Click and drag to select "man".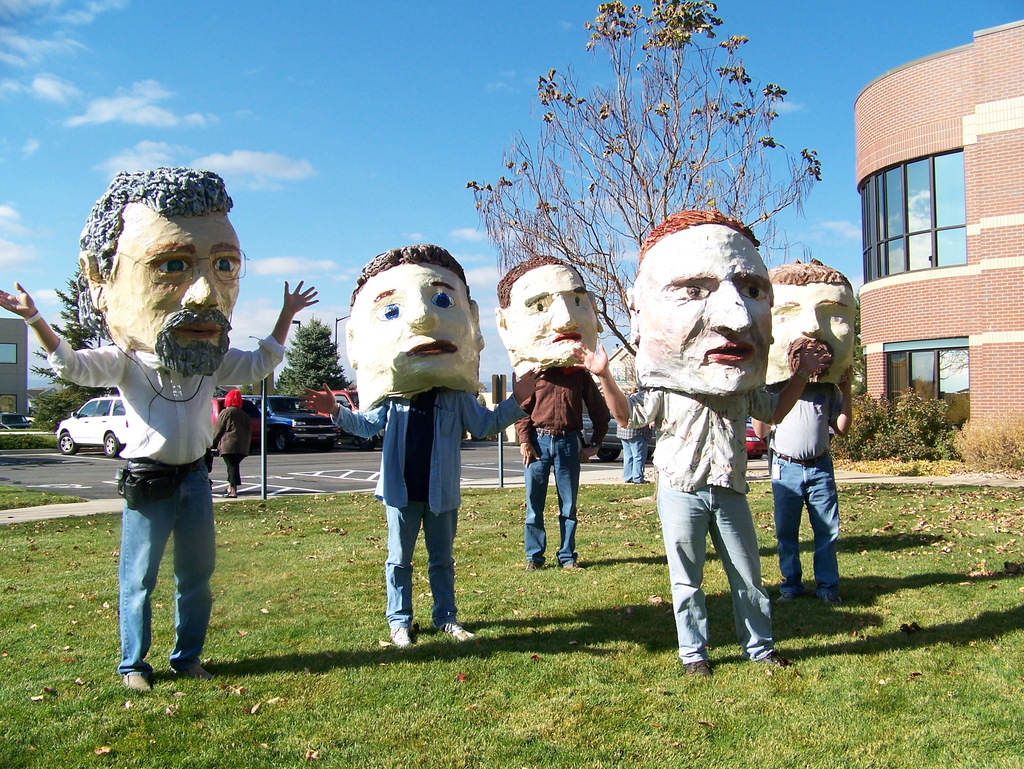
Selection: box=[755, 257, 858, 594].
